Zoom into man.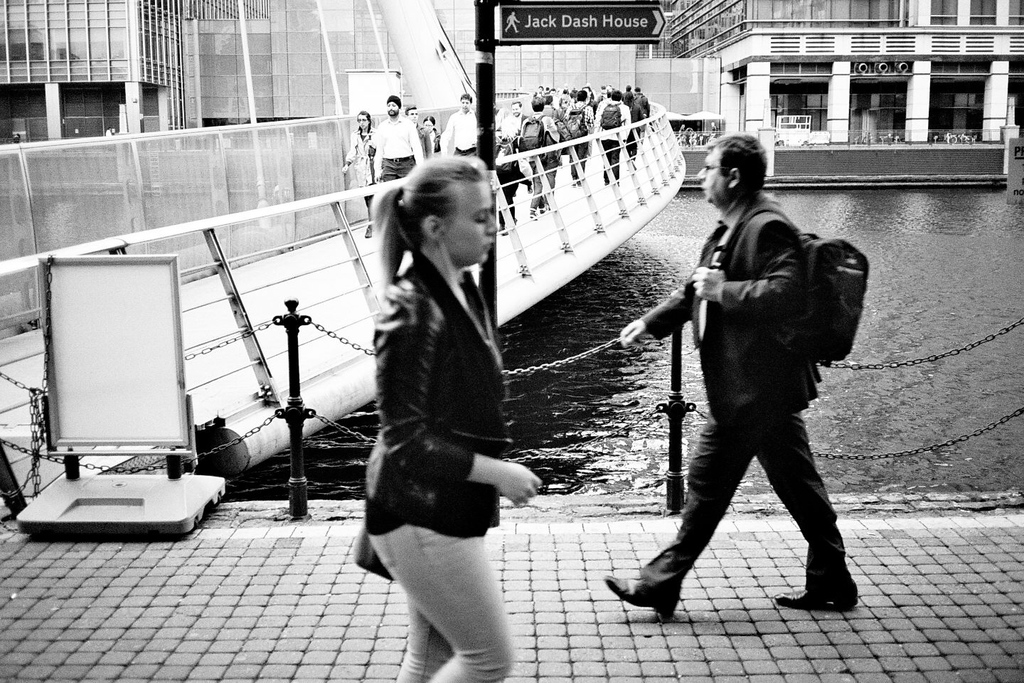
Zoom target: bbox(437, 94, 473, 157).
